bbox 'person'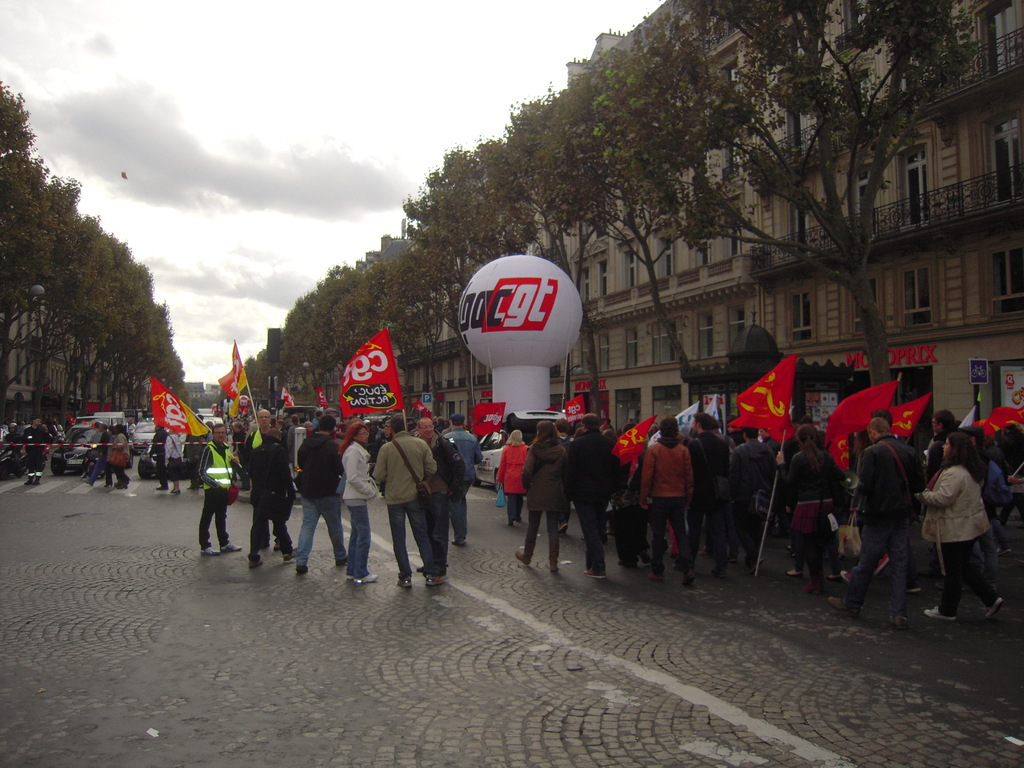
pyautogui.locateOnScreen(104, 421, 115, 486)
